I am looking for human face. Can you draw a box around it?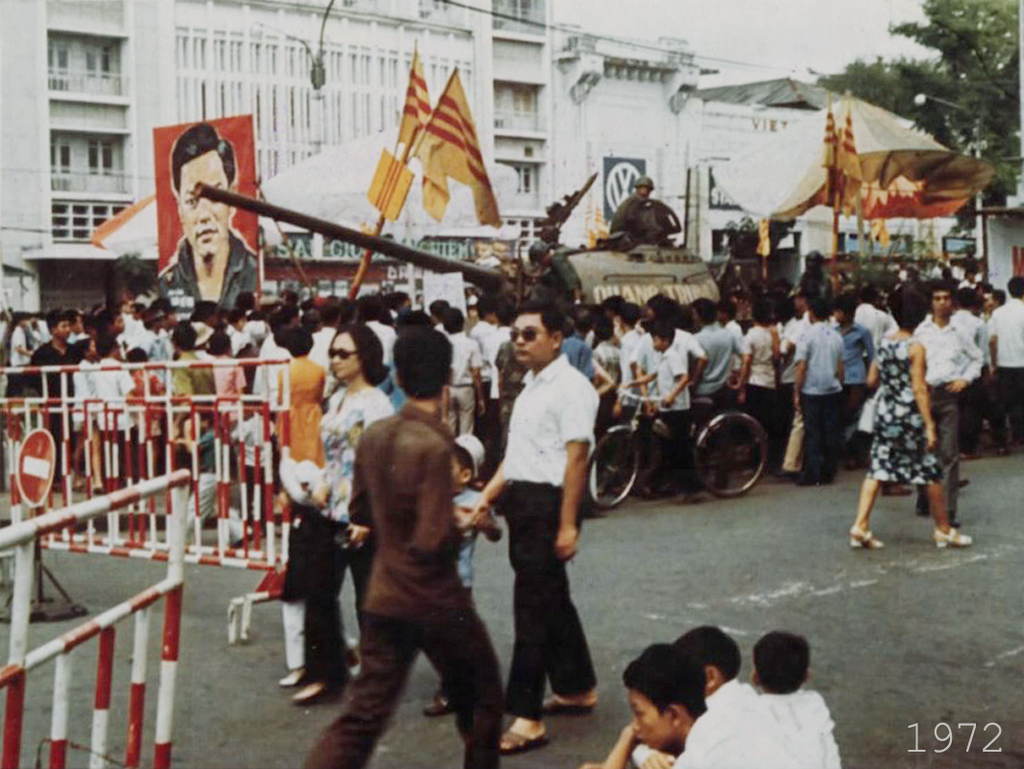
Sure, the bounding box is 629:684:675:747.
